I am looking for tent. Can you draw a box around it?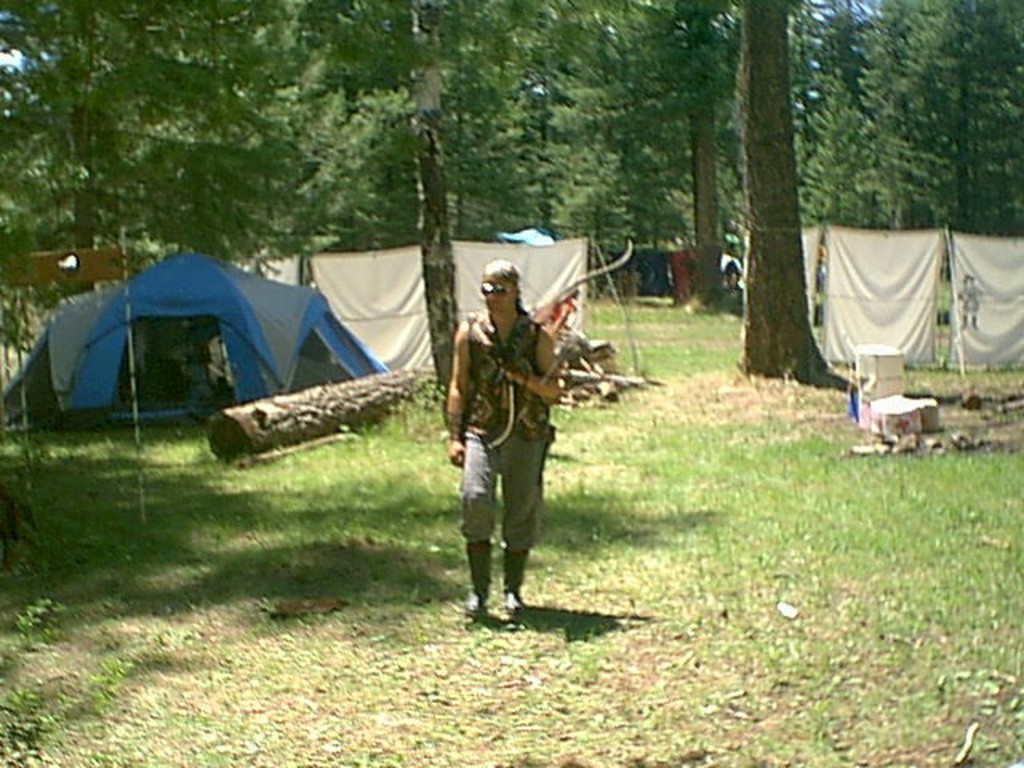
Sure, the bounding box is bbox=[323, 216, 598, 429].
